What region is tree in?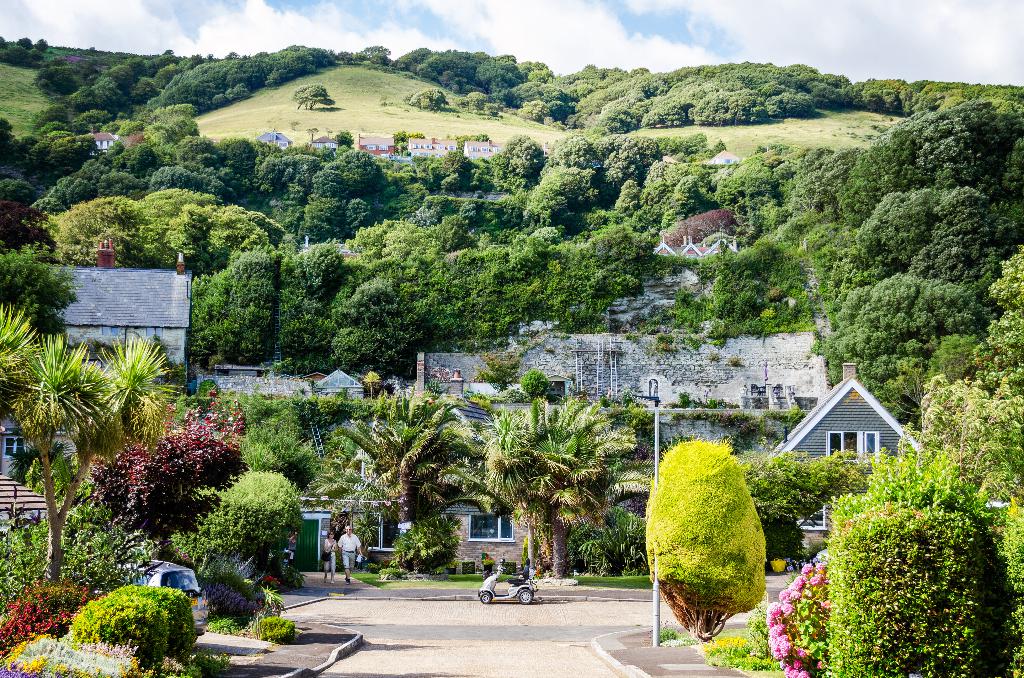
l=483, t=395, r=650, b=579.
